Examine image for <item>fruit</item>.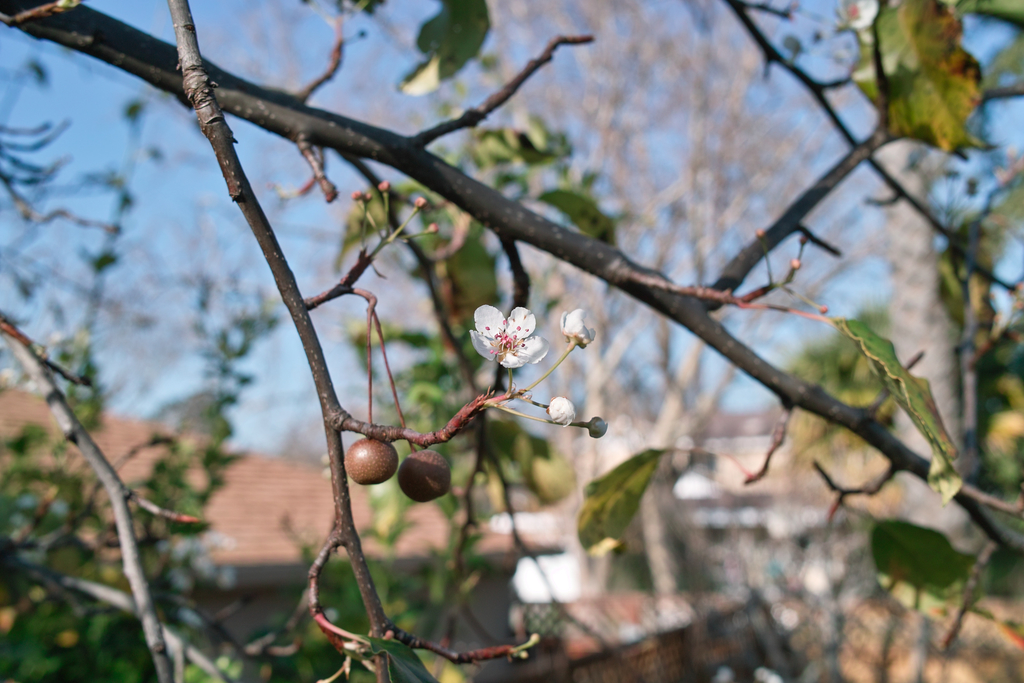
Examination result: box(396, 447, 452, 504).
